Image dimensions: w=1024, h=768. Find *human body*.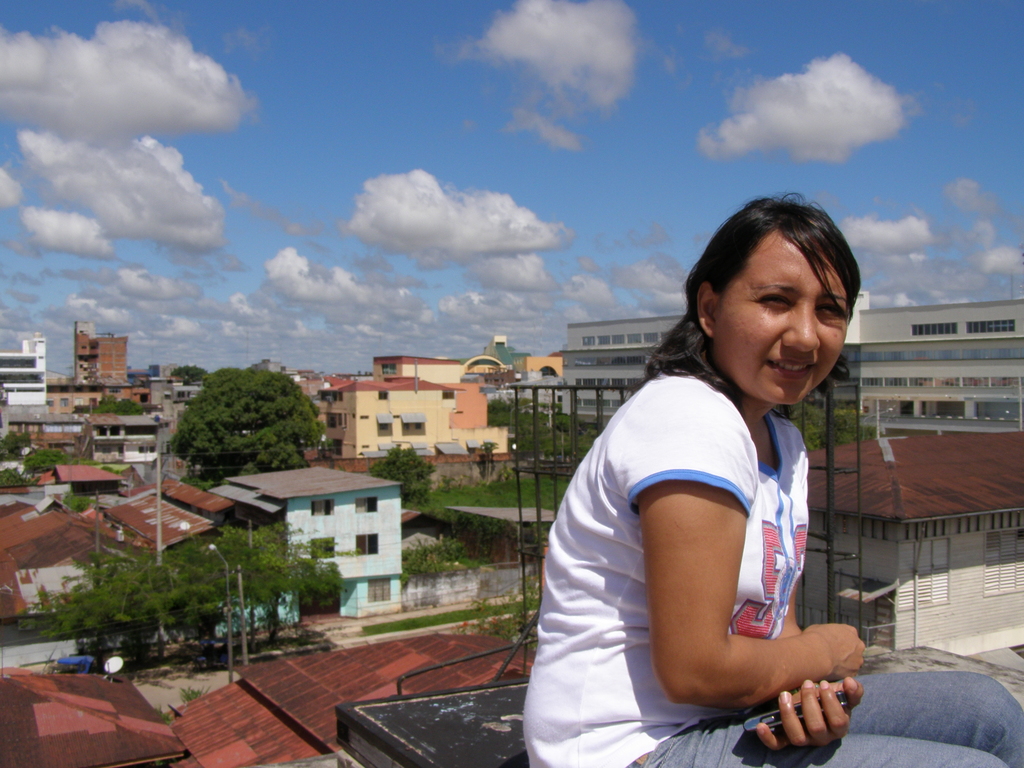
[x1=517, y1=193, x2=889, y2=767].
